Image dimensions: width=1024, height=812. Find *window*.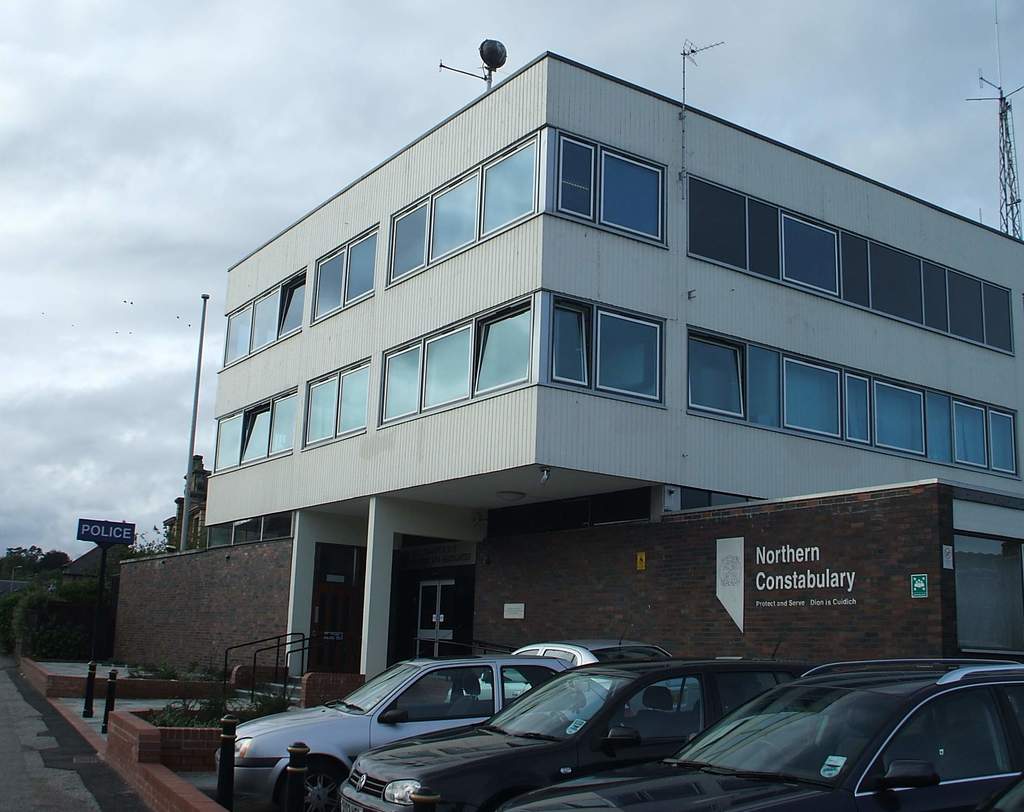
(x1=251, y1=283, x2=280, y2=354).
